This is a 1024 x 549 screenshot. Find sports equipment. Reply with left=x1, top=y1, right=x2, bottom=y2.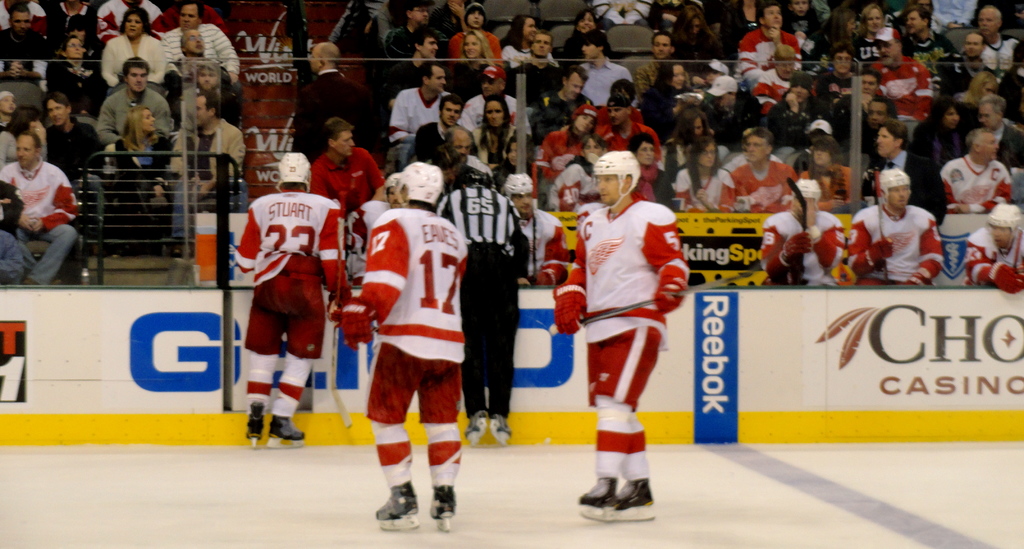
left=1012, top=228, right=1023, bottom=268.
